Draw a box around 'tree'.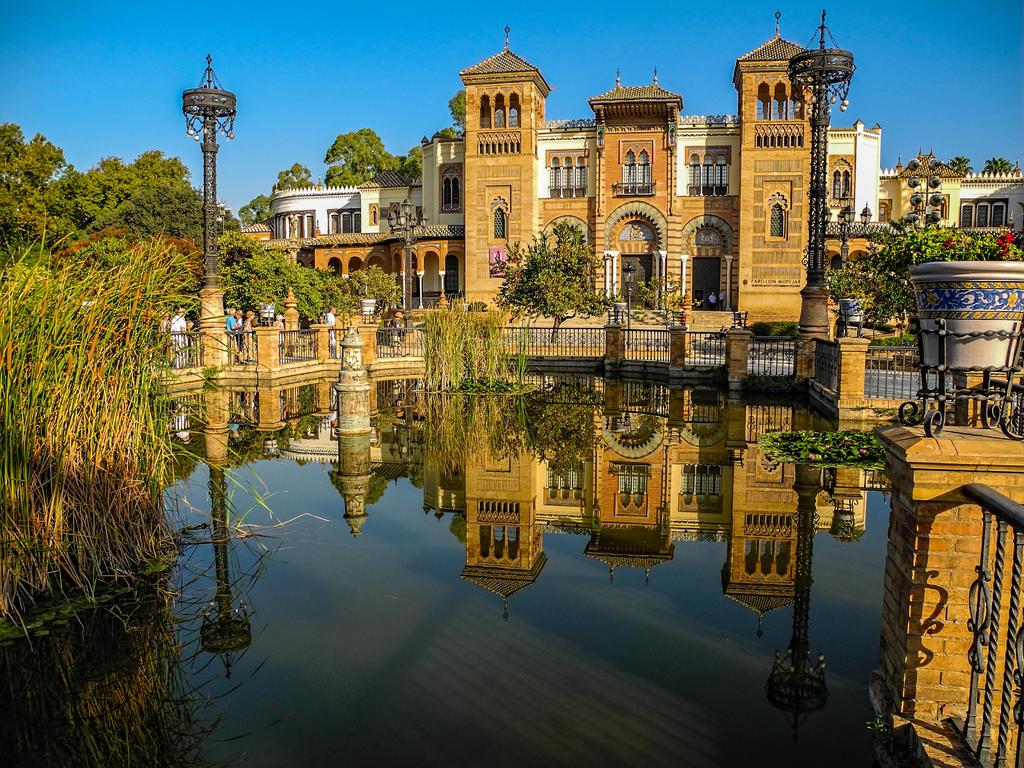
490,219,622,342.
